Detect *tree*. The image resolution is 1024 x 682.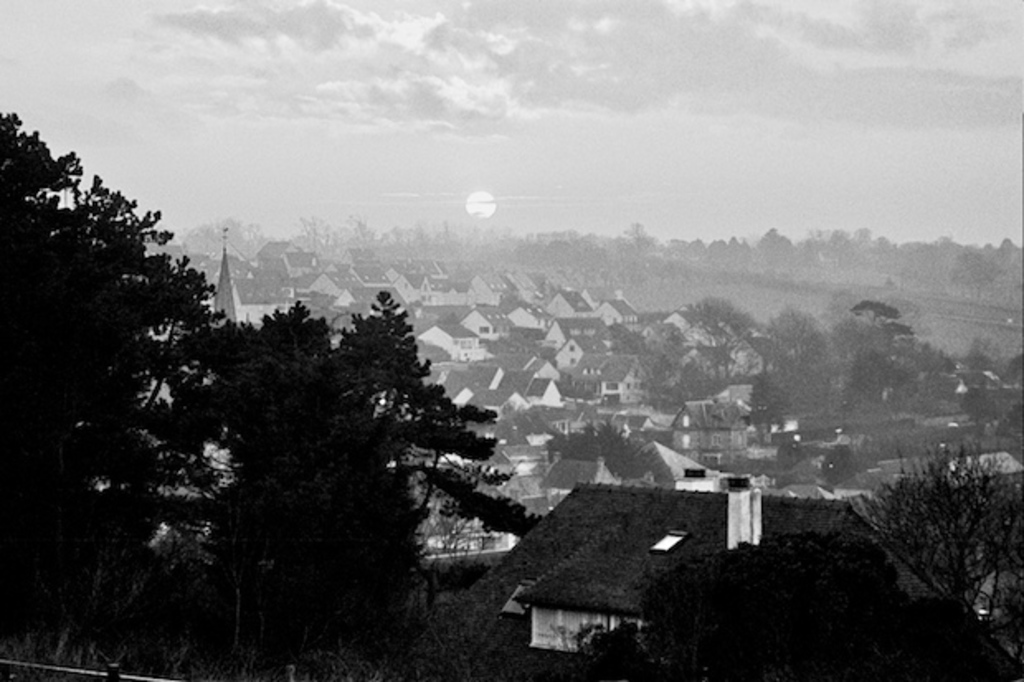
548:428:590:454.
